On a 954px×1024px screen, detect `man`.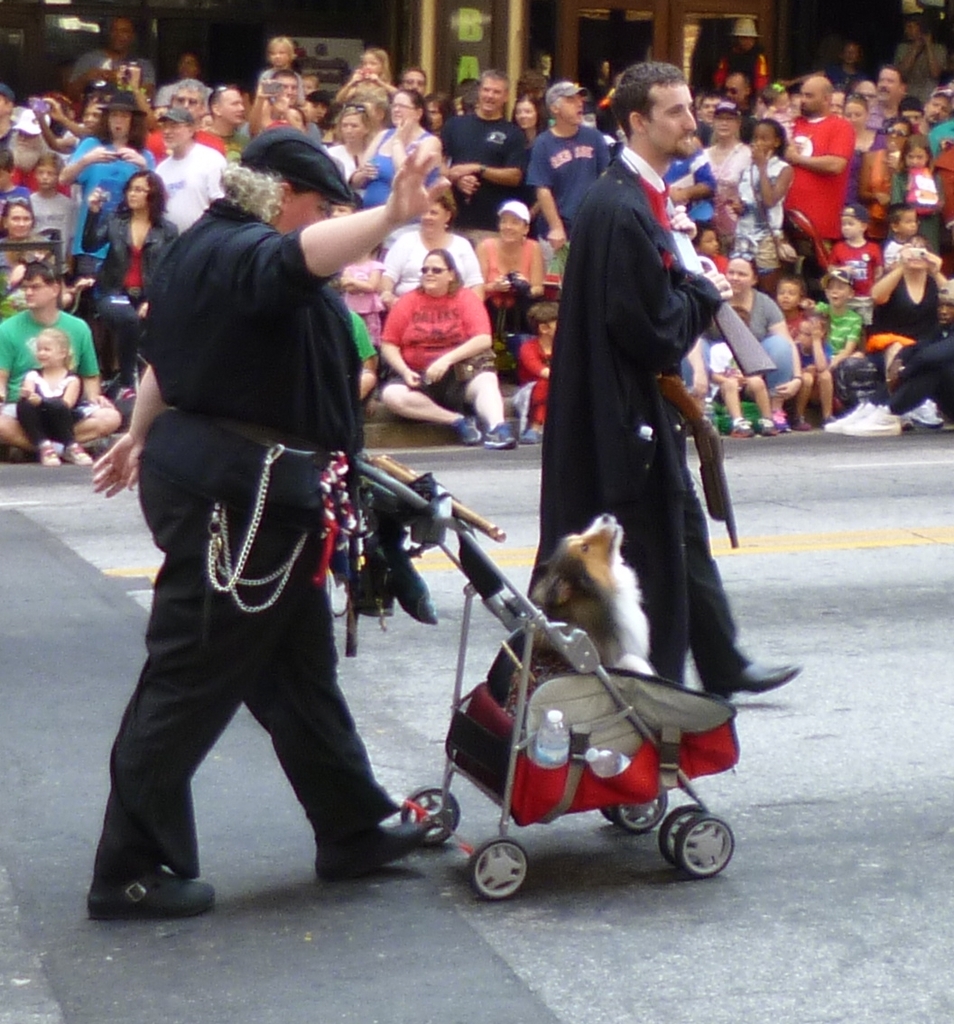
pyautogui.locateOnScreen(0, 105, 65, 172).
